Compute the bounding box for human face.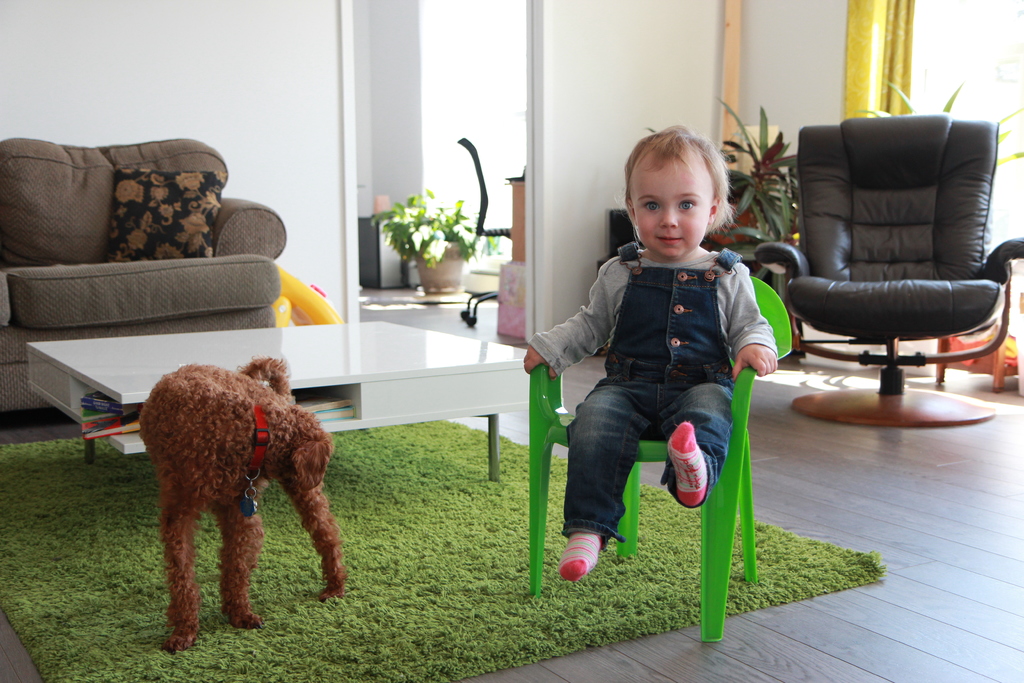
pyautogui.locateOnScreen(632, 158, 712, 258).
